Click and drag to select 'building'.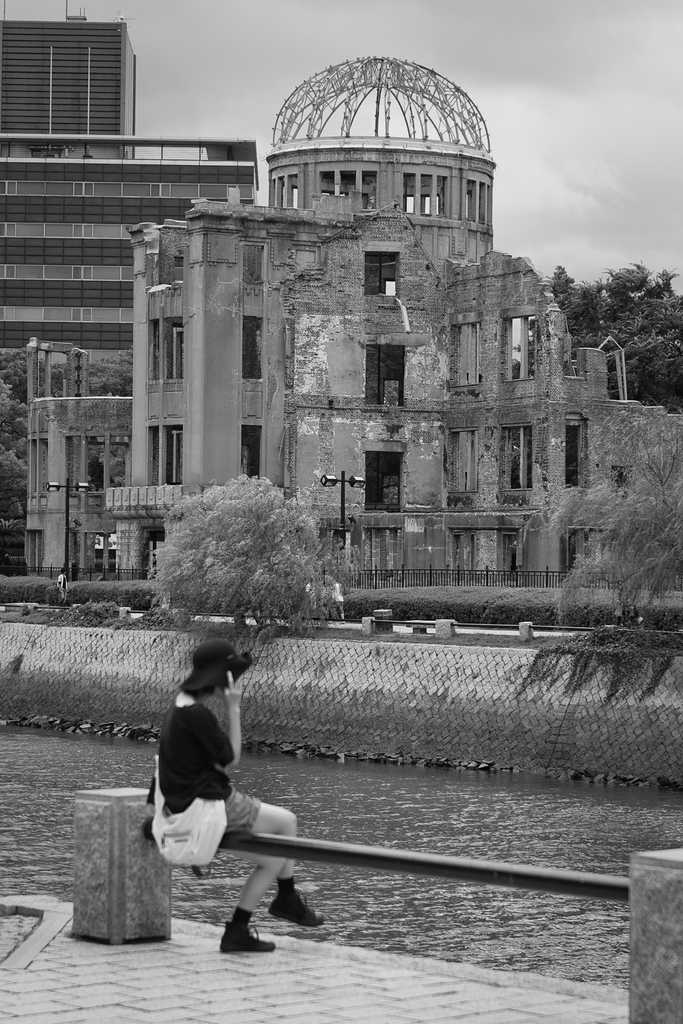
Selection: 0:0:682:607.
